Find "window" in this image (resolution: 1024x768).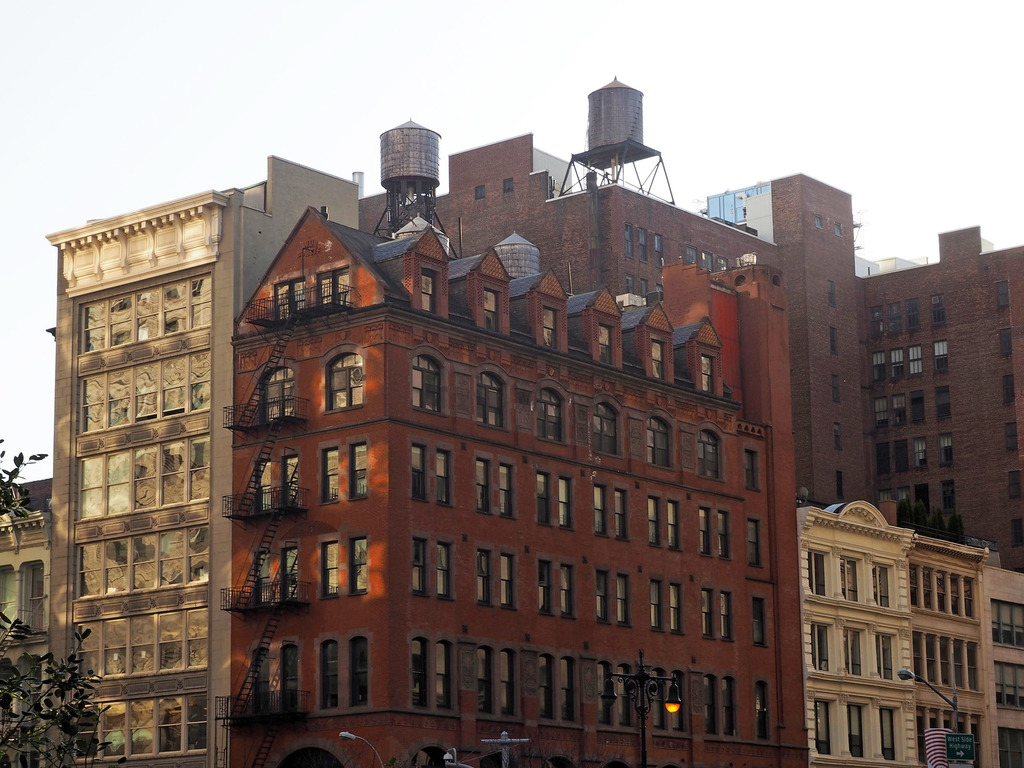
crop(588, 650, 639, 729).
